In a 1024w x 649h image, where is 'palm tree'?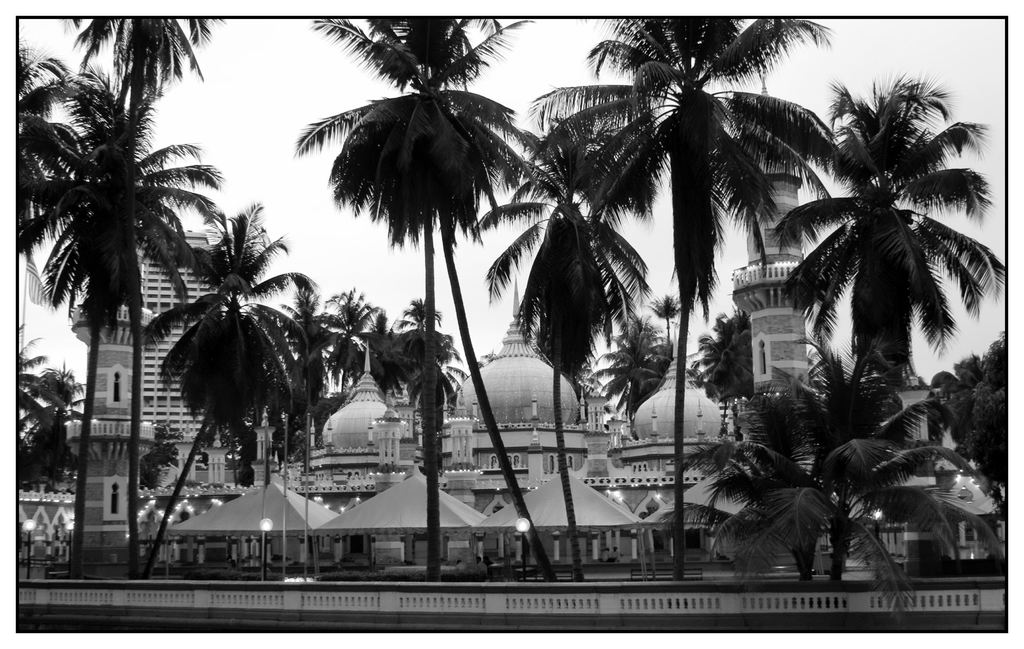
box=[585, 314, 674, 416].
